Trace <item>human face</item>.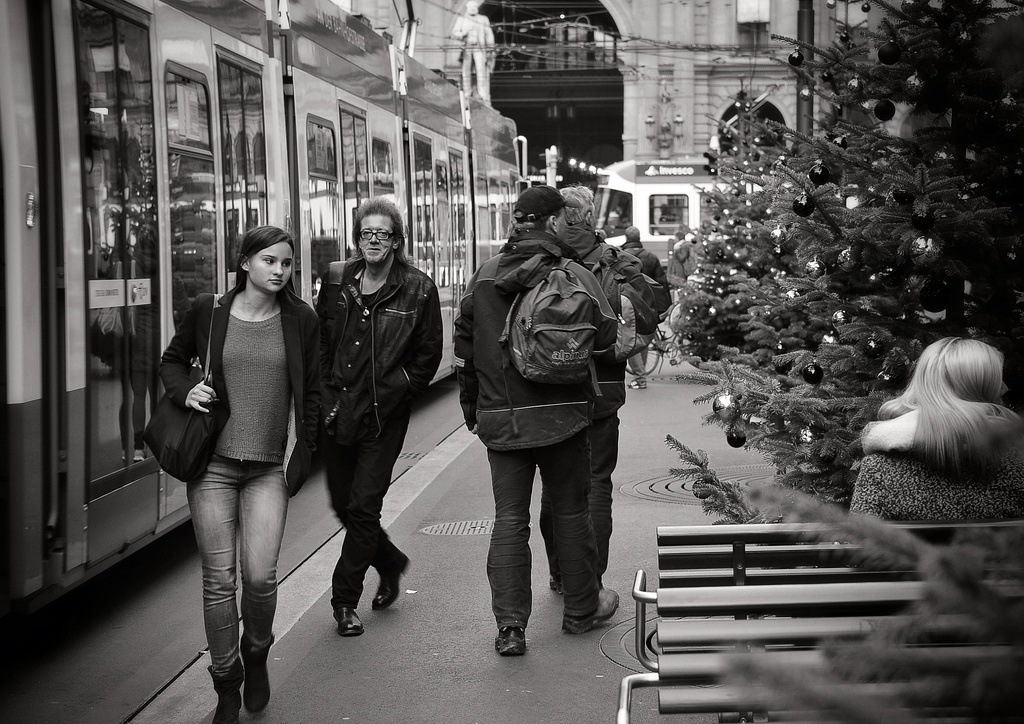
Traced to [249, 245, 293, 291].
